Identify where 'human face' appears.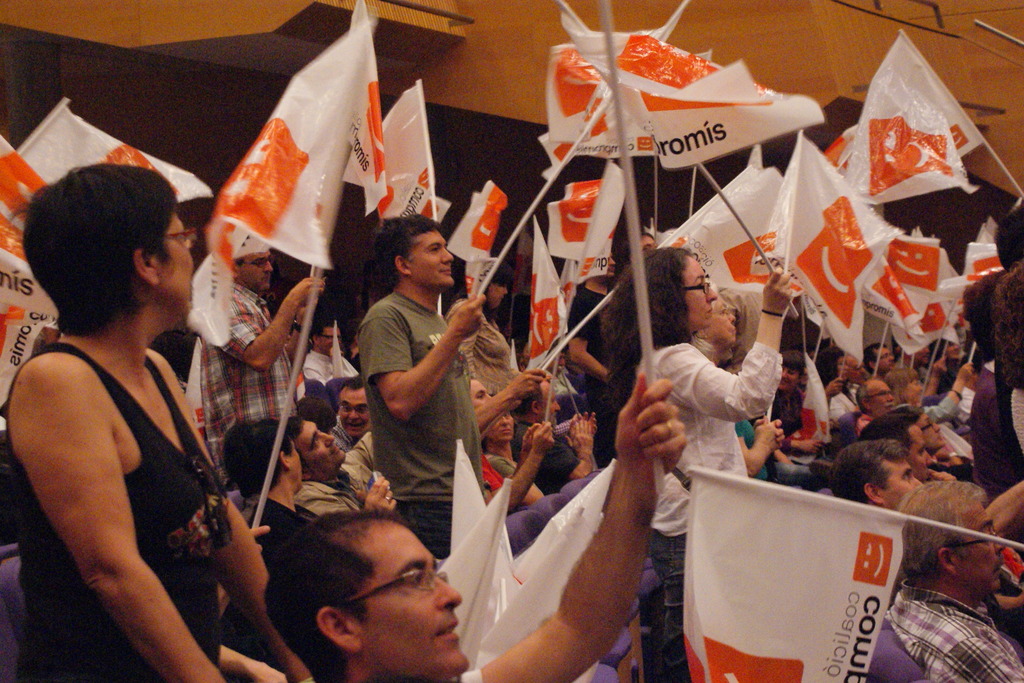
Appears at (361, 534, 468, 681).
